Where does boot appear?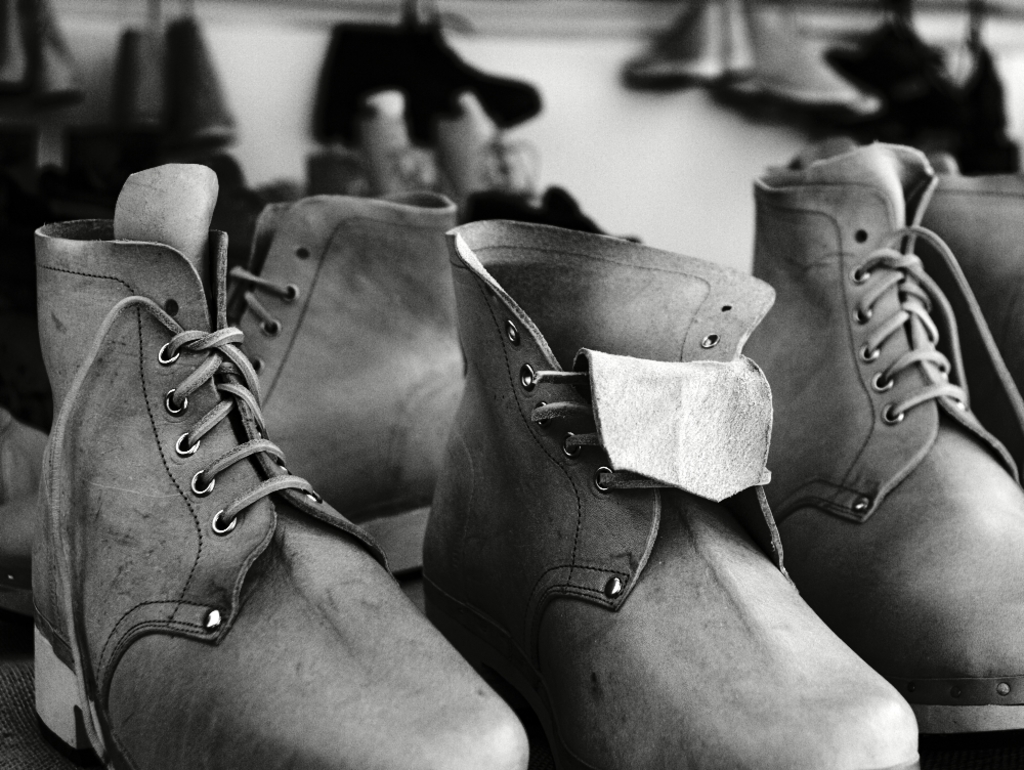
Appears at x1=222 y1=189 x2=452 y2=568.
